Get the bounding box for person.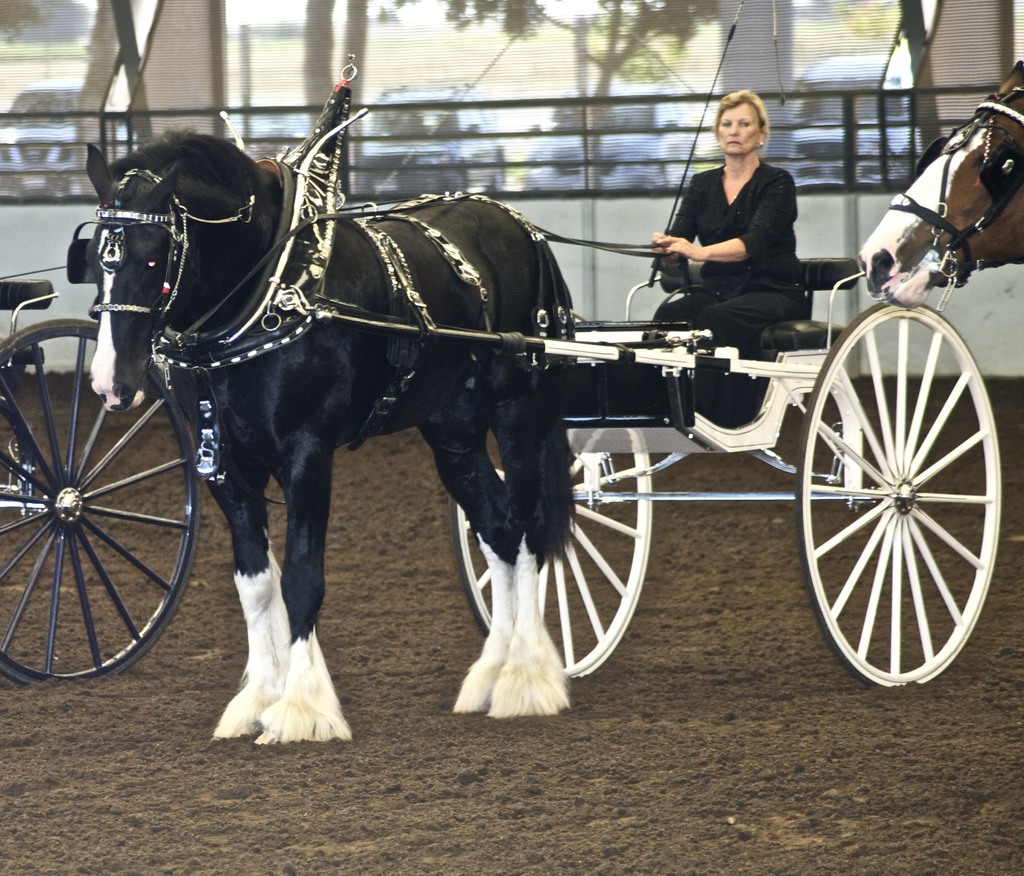
region(658, 92, 822, 329).
